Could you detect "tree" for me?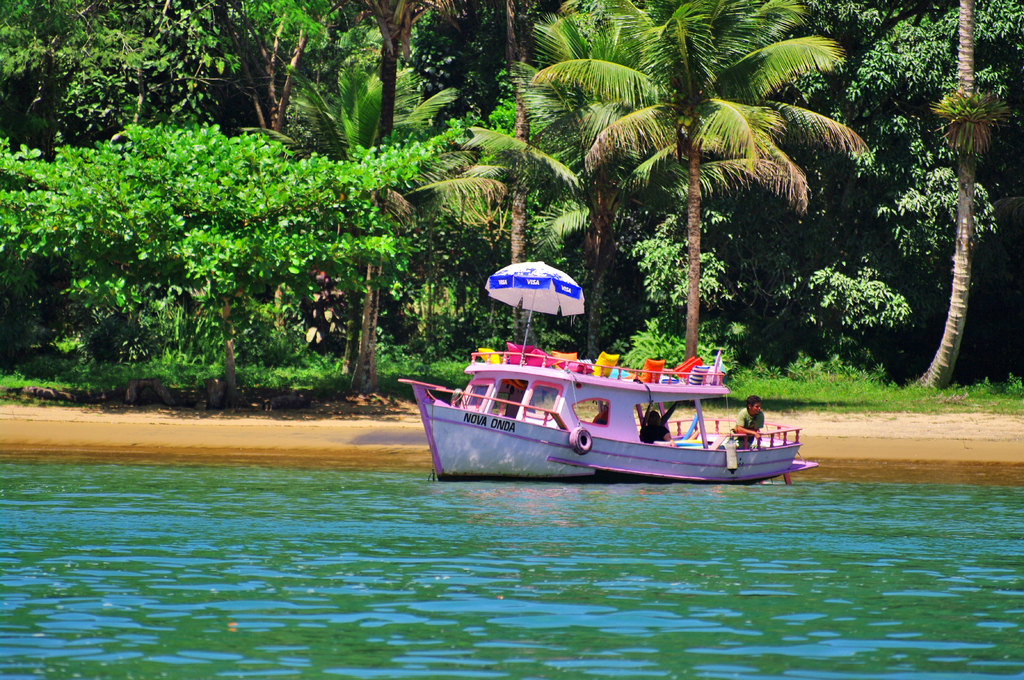
Detection result: [457,0,540,337].
